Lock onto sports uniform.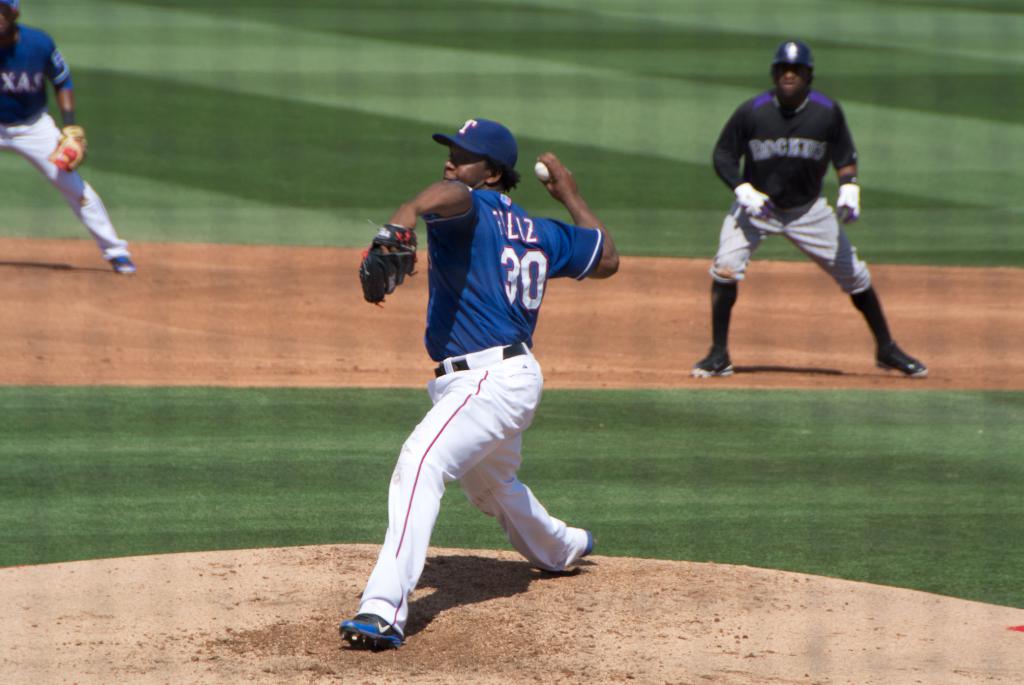
Locked: <bbox>333, 113, 623, 652</bbox>.
